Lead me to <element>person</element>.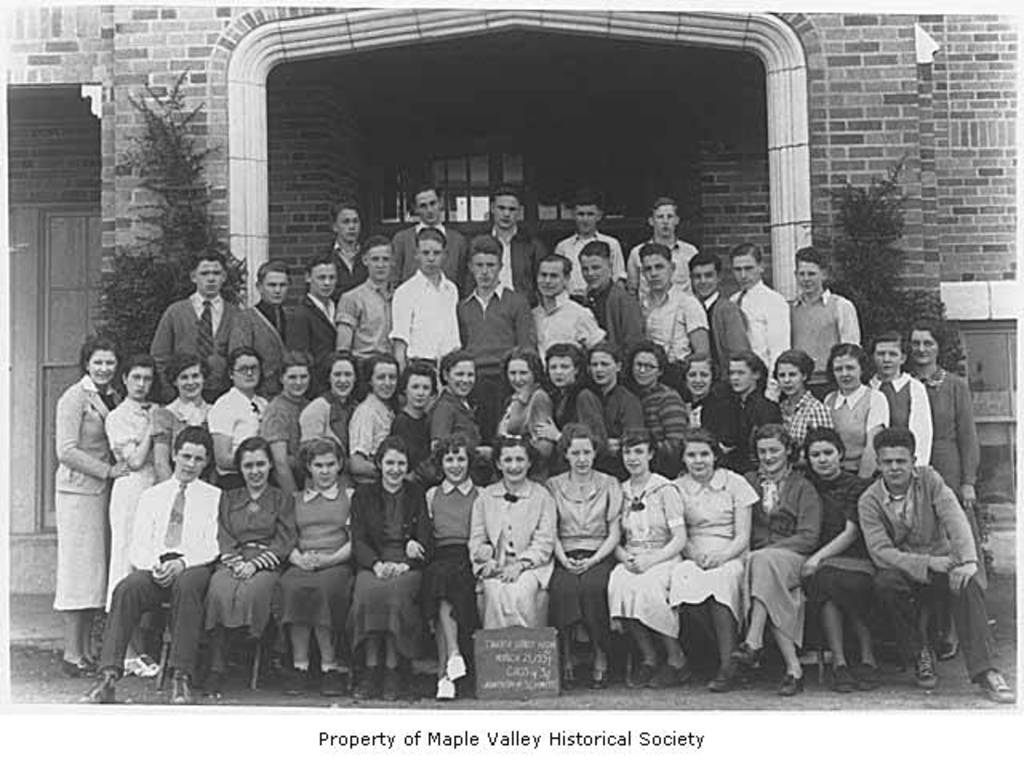
Lead to {"x1": 144, "y1": 248, "x2": 251, "y2": 397}.
